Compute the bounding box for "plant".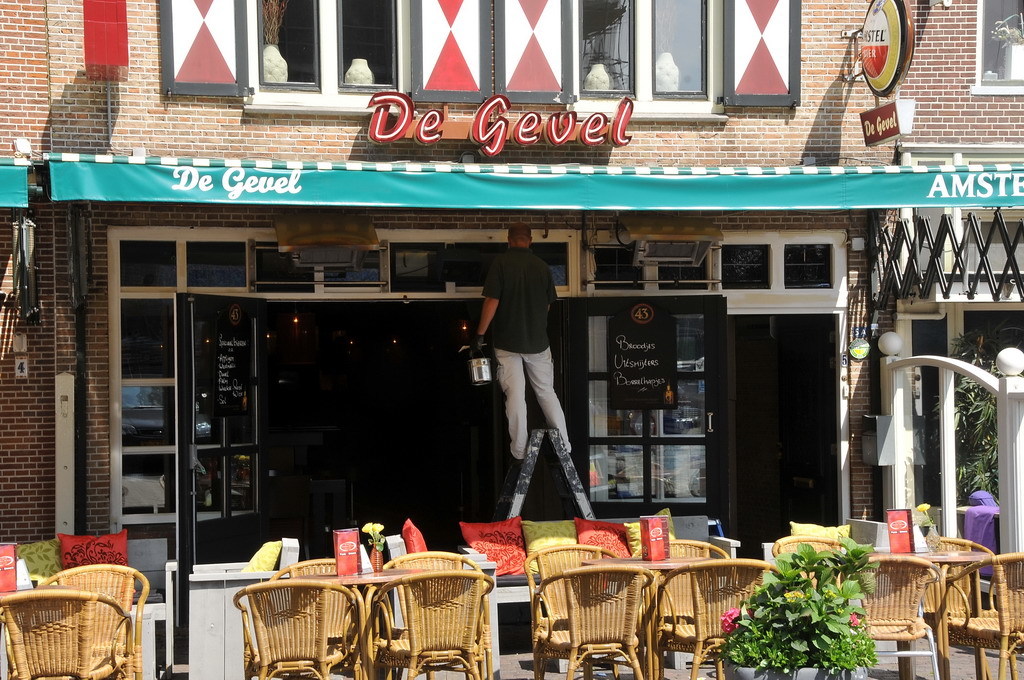
<bbox>921, 329, 1012, 506</bbox>.
